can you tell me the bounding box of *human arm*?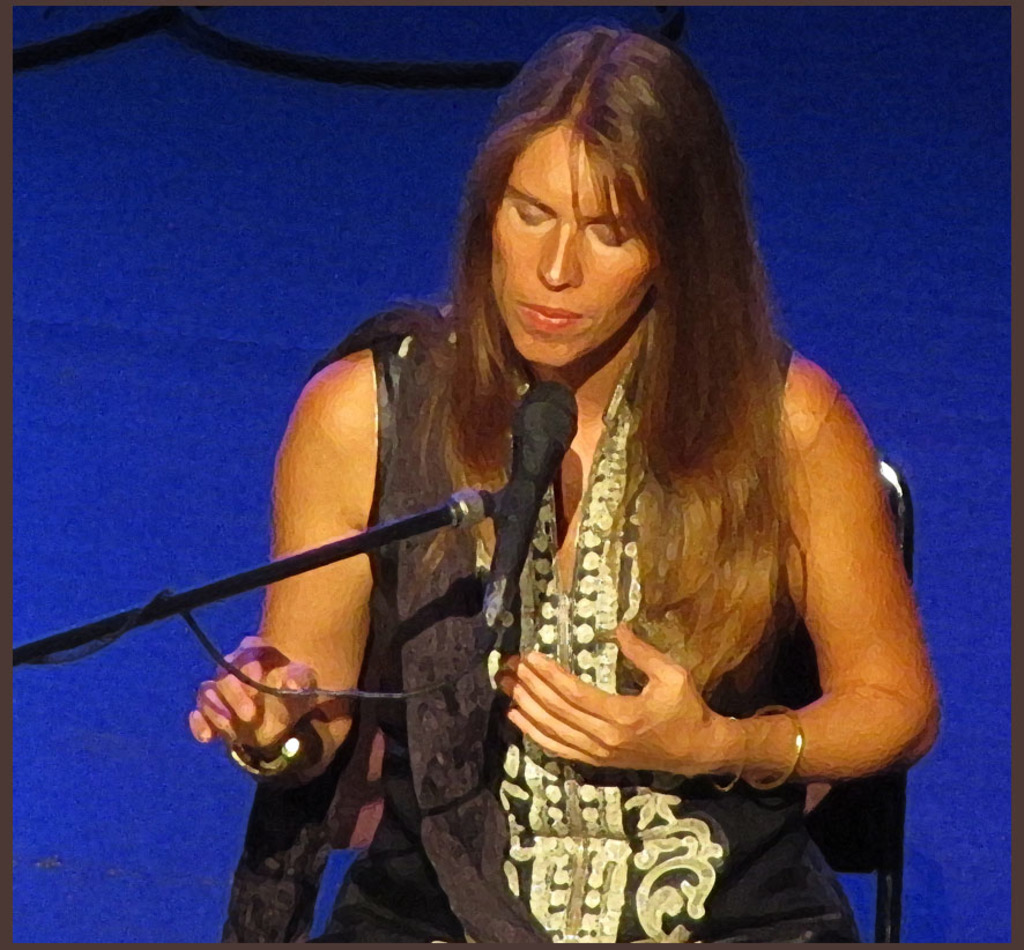
<bbox>488, 387, 915, 838</bbox>.
